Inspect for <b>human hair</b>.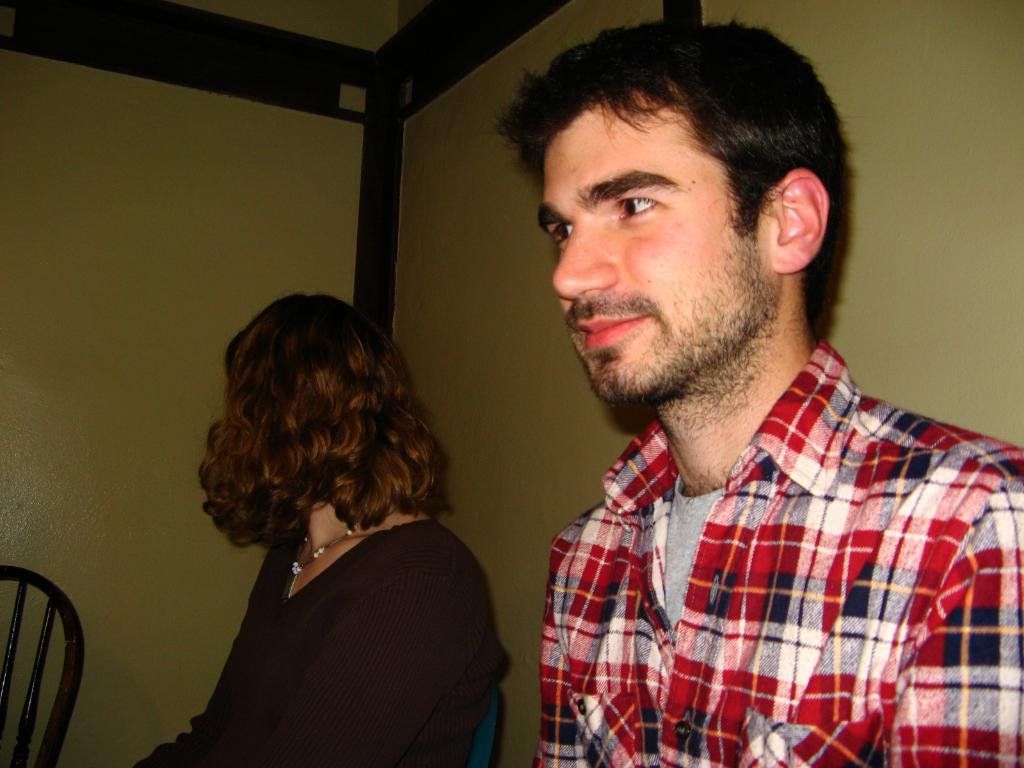
Inspection: <region>493, 15, 852, 355</region>.
